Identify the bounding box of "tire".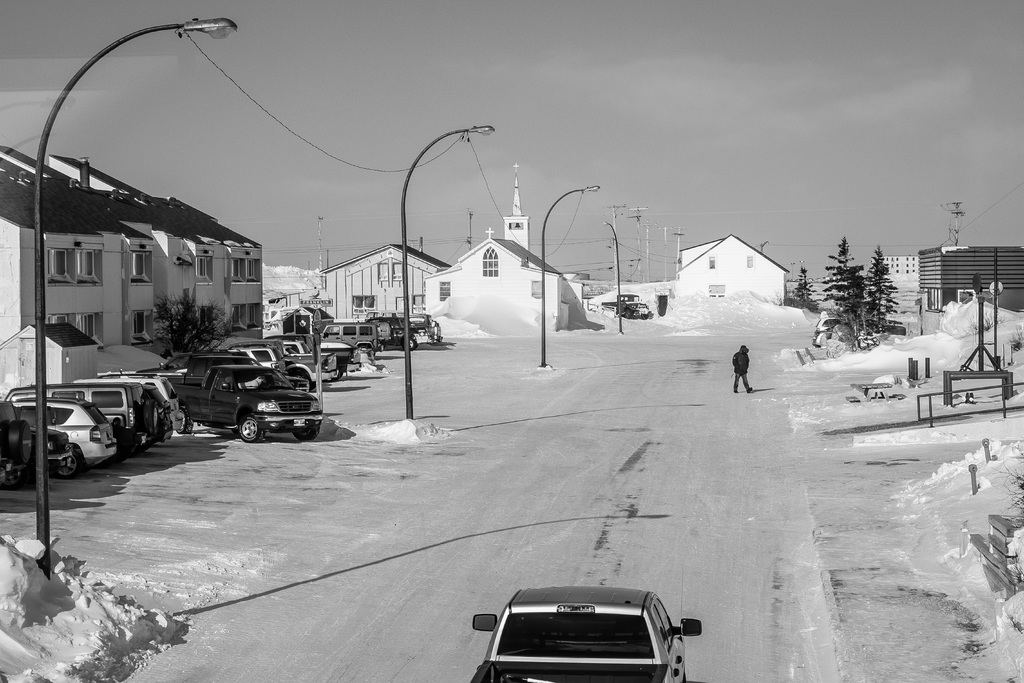
295/372/315/391.
